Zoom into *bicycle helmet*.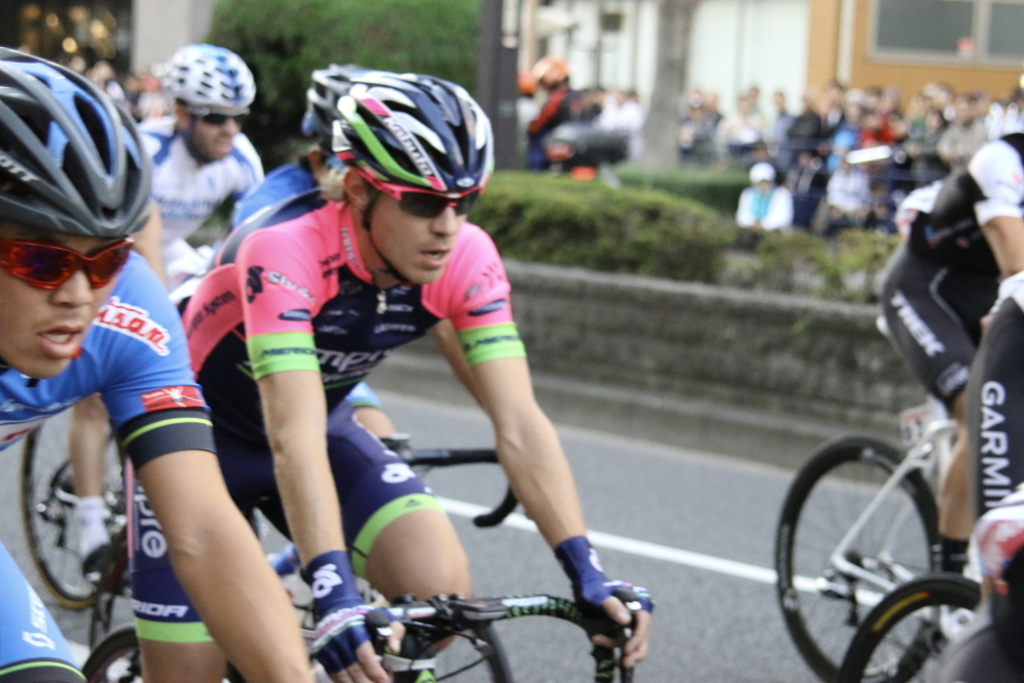
Zoom target: pyautogui.locateOnScreen(0, 43, 147, 236).
